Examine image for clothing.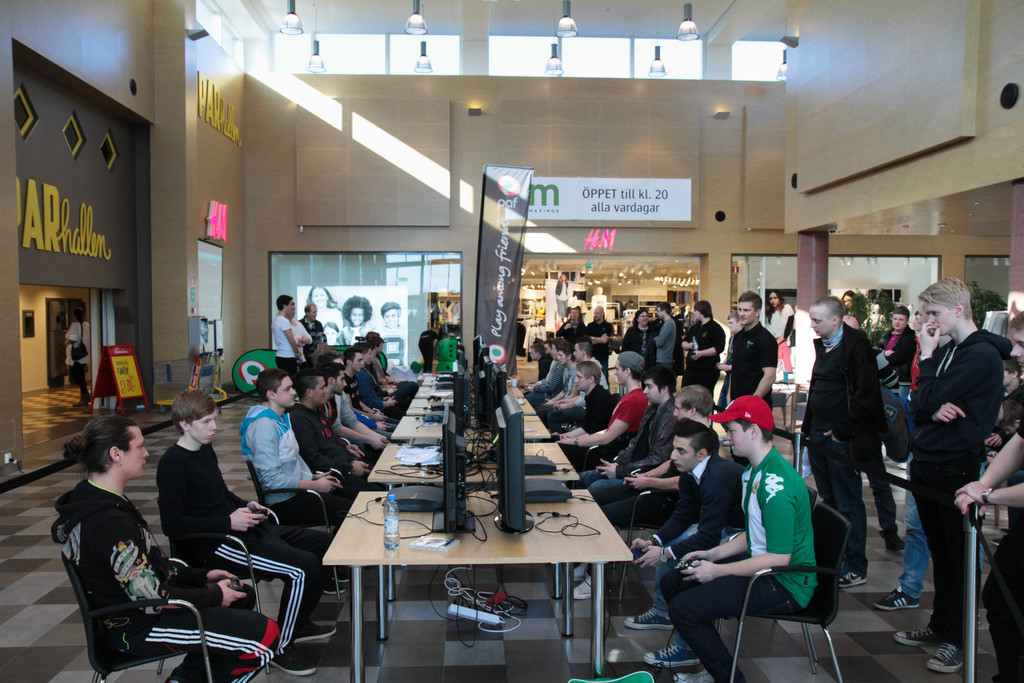
Examination result: [273,314,298,379].
